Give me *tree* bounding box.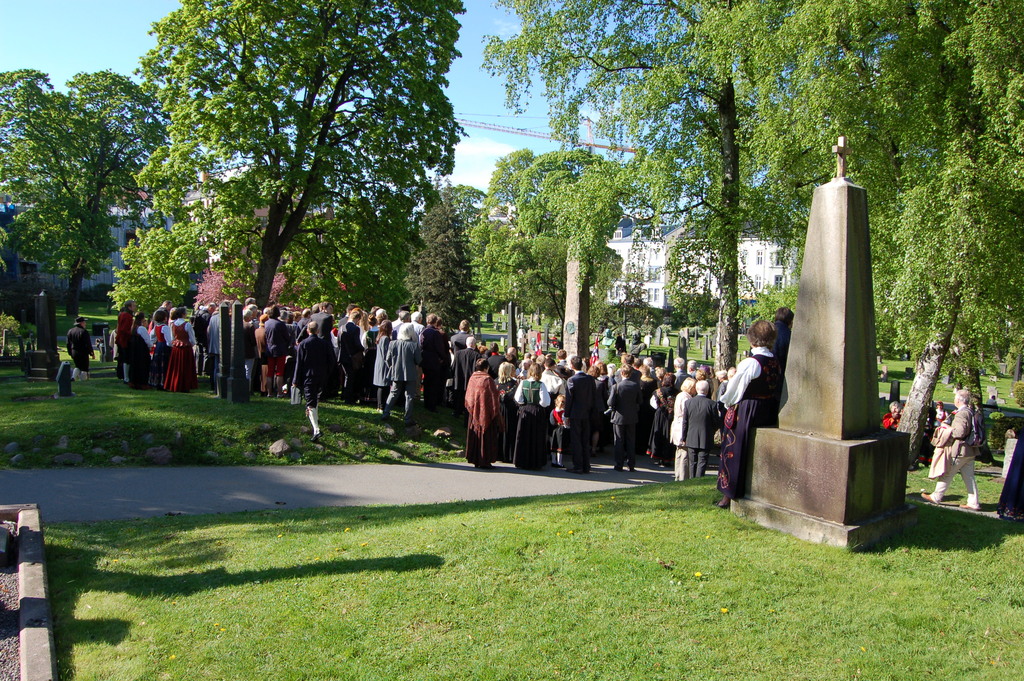
<region>0, 64, 169, 319</region>.
